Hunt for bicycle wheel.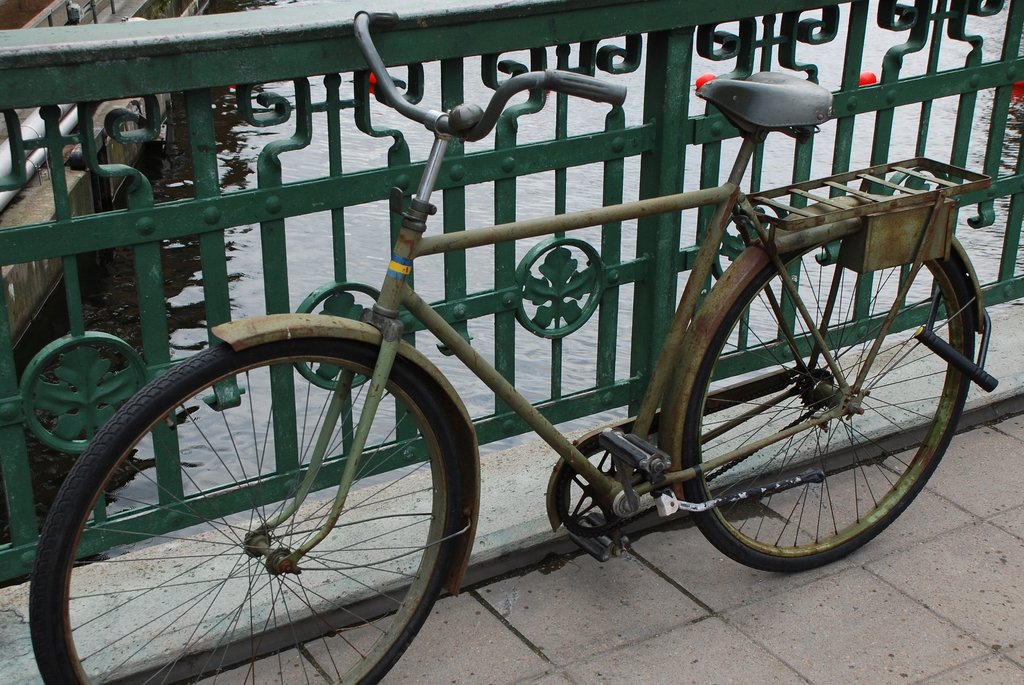
Hunted down at locate(671, 202, 998, 565).
